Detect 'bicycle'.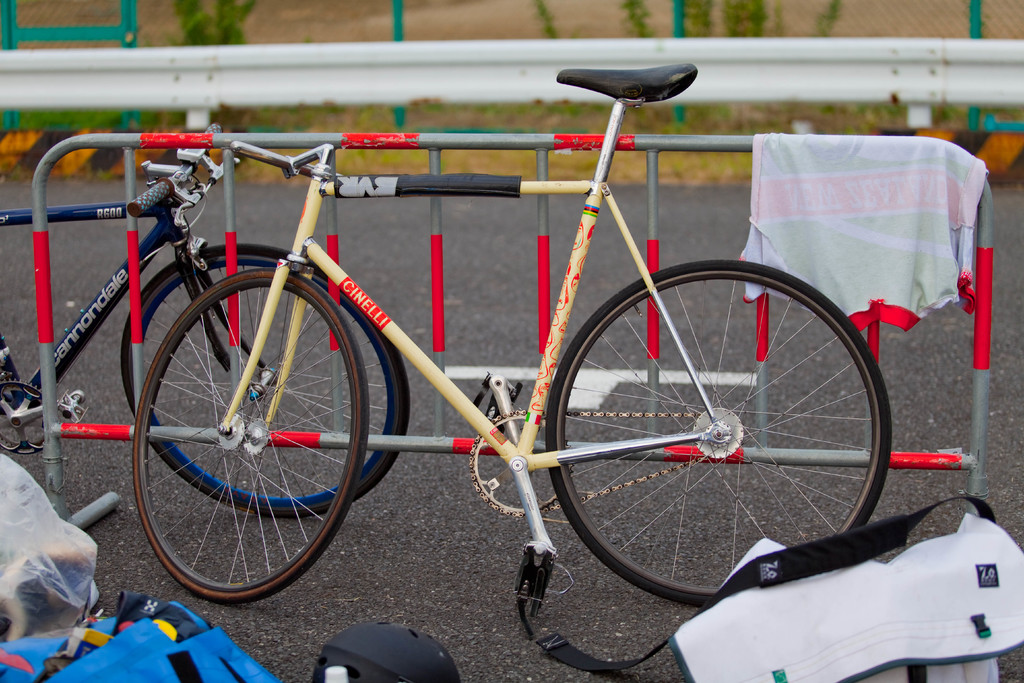
Detected at select_region(35, 69, 910, 652).
